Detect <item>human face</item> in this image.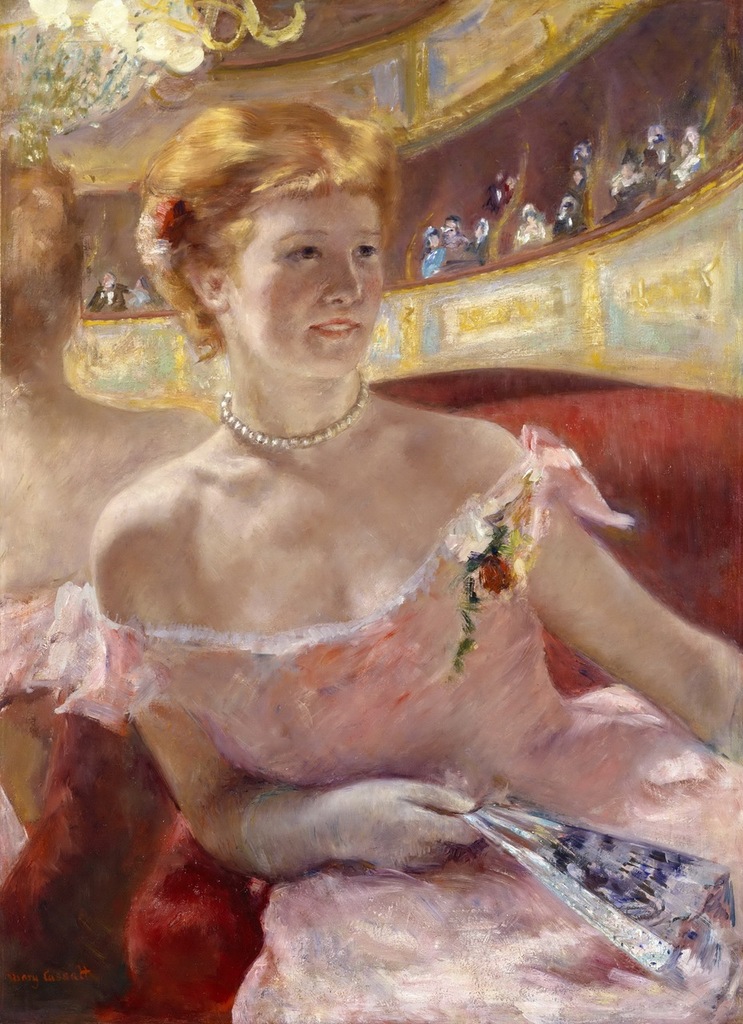
Detection: (left=224, top=196, right=381, bottom=379).
